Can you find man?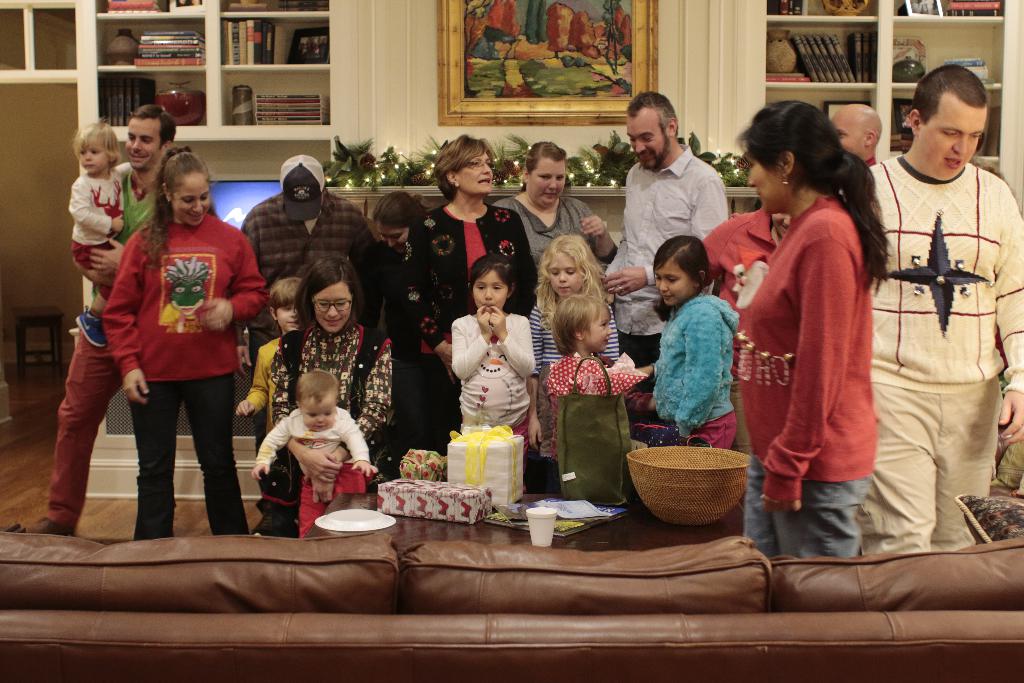
Yes, bounding box: 867/65/1023/557.
